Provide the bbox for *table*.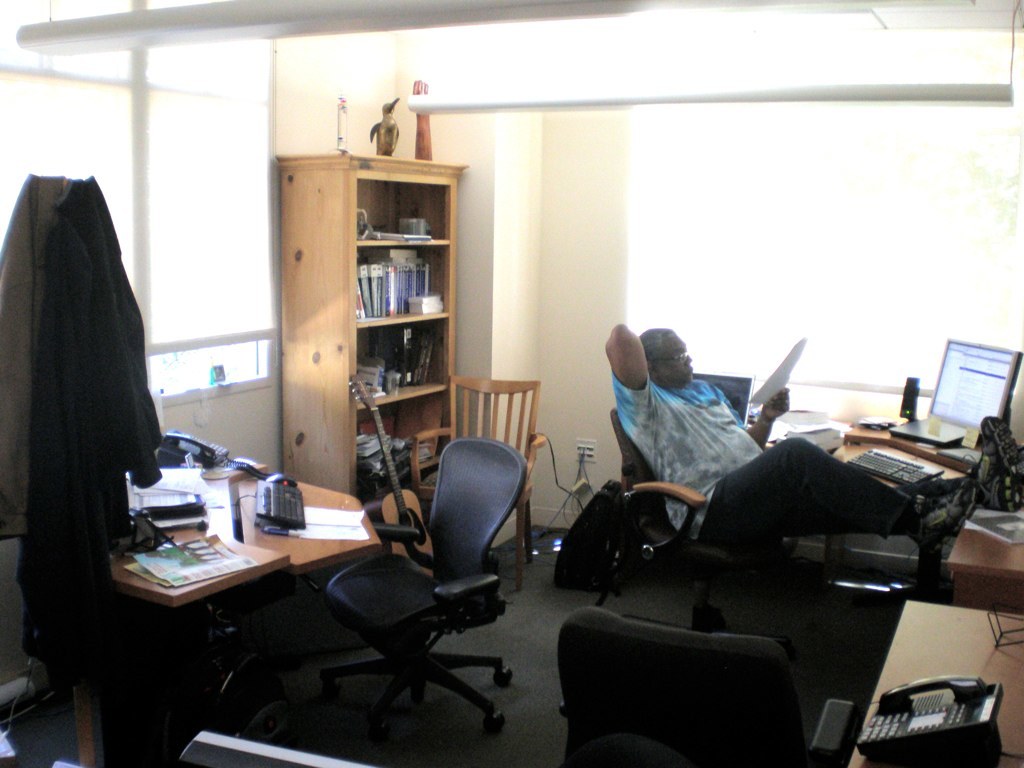
select_region(68, 448, 288, 754).
